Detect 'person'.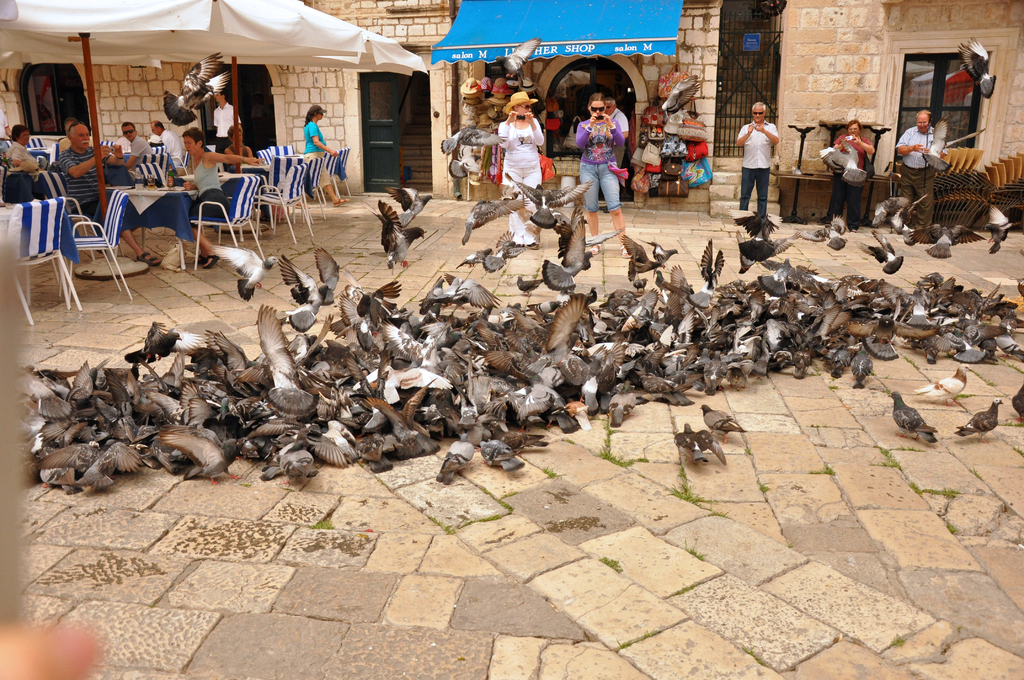
Detected at (x1=897, y1=111, x2=950, y2=227).
